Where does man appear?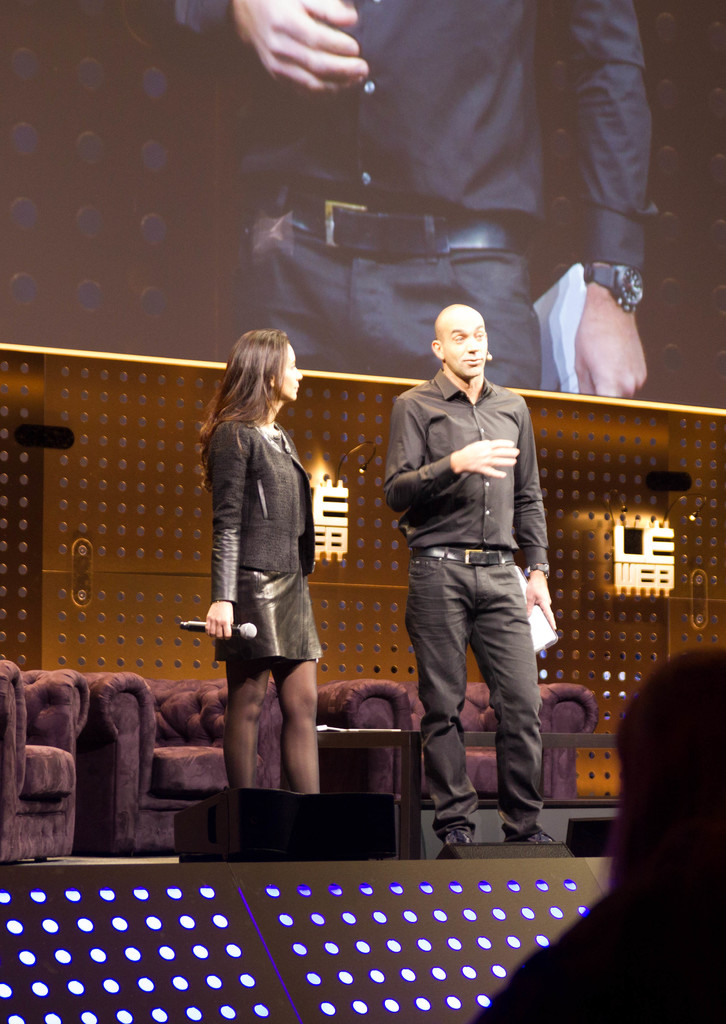
Appears at 378/299/565/838.
